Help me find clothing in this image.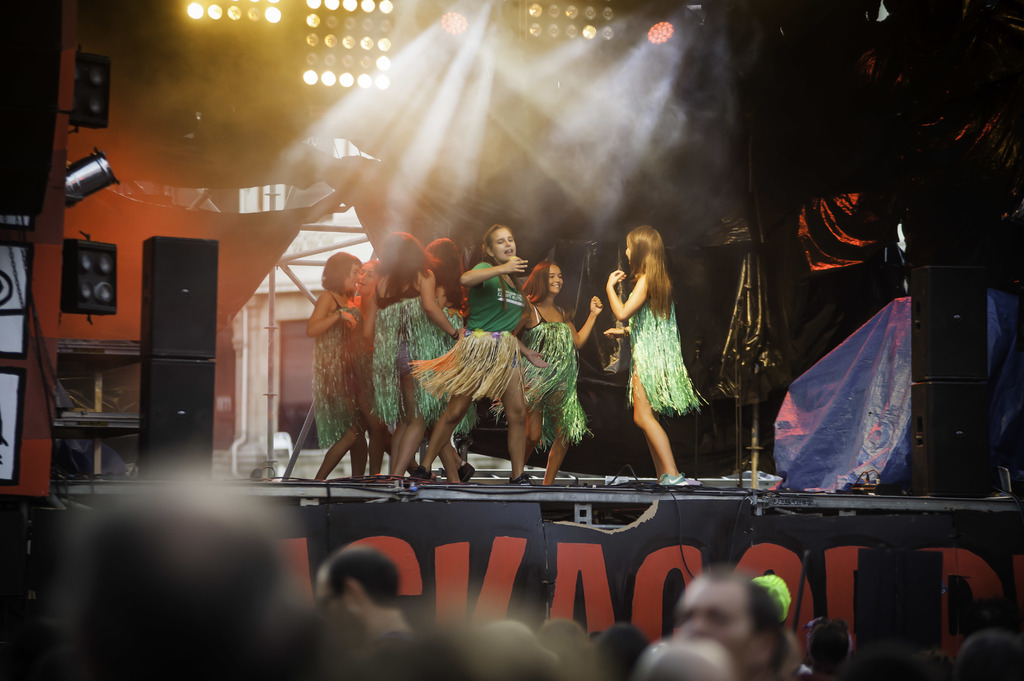
Found it: {"x1": 627, "y1": 274, "x2": 710, "y2": 431}.
